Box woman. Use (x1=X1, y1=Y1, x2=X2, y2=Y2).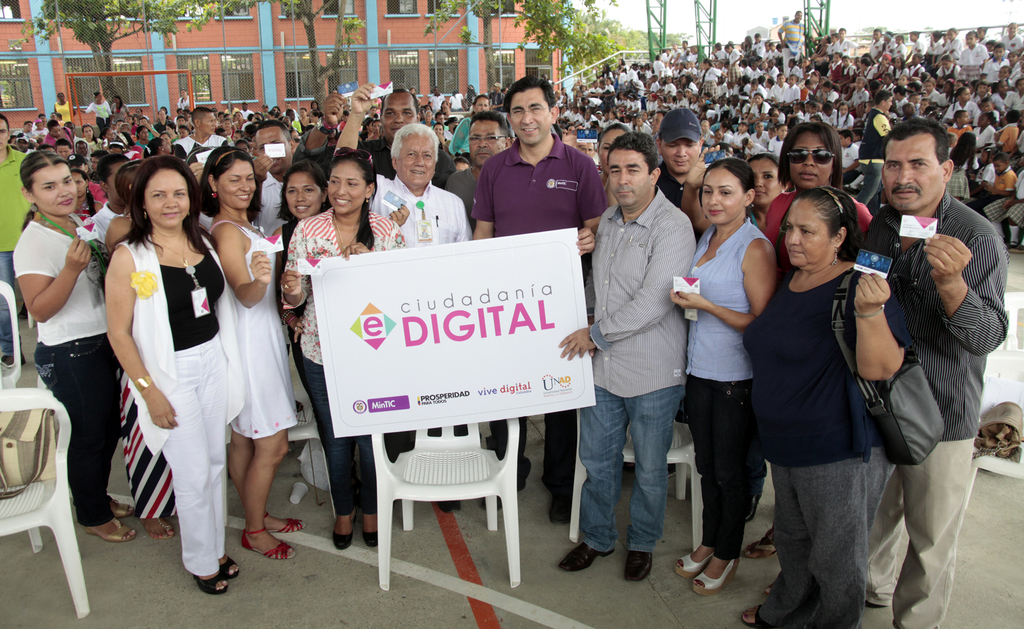
(x1=741, y1=123, x2=879, y2=568).
